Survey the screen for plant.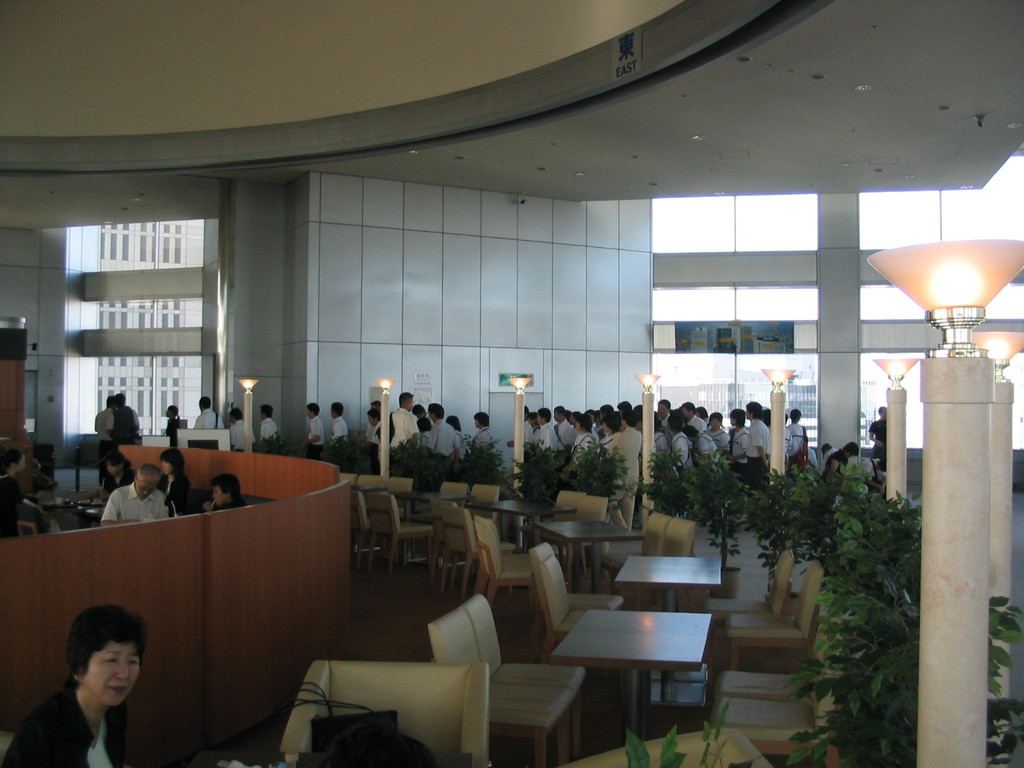
Survey found: box(324, 431, 351, 470).
